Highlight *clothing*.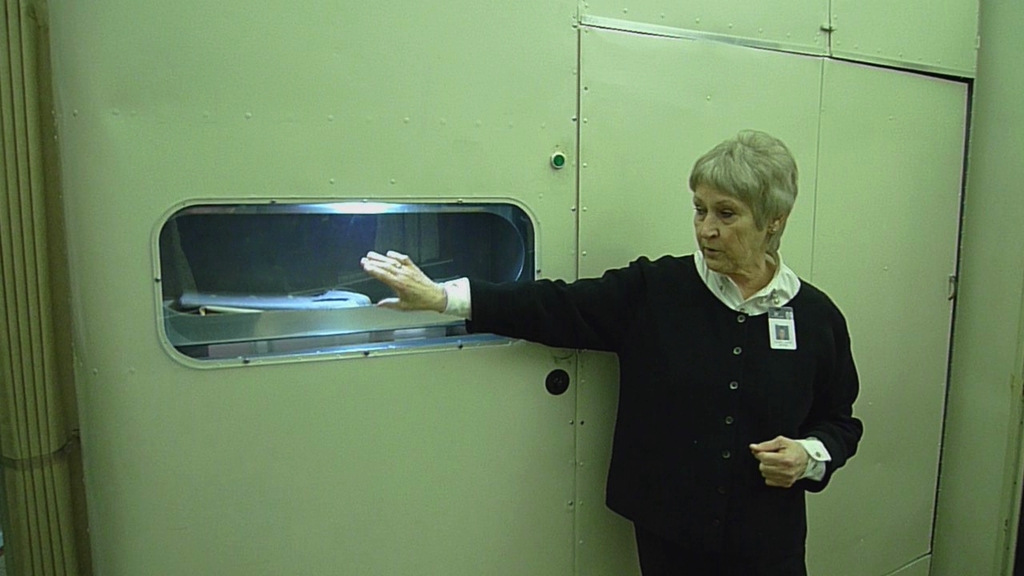
Highlighted region: bbox=(474, 201, 860, 563).
